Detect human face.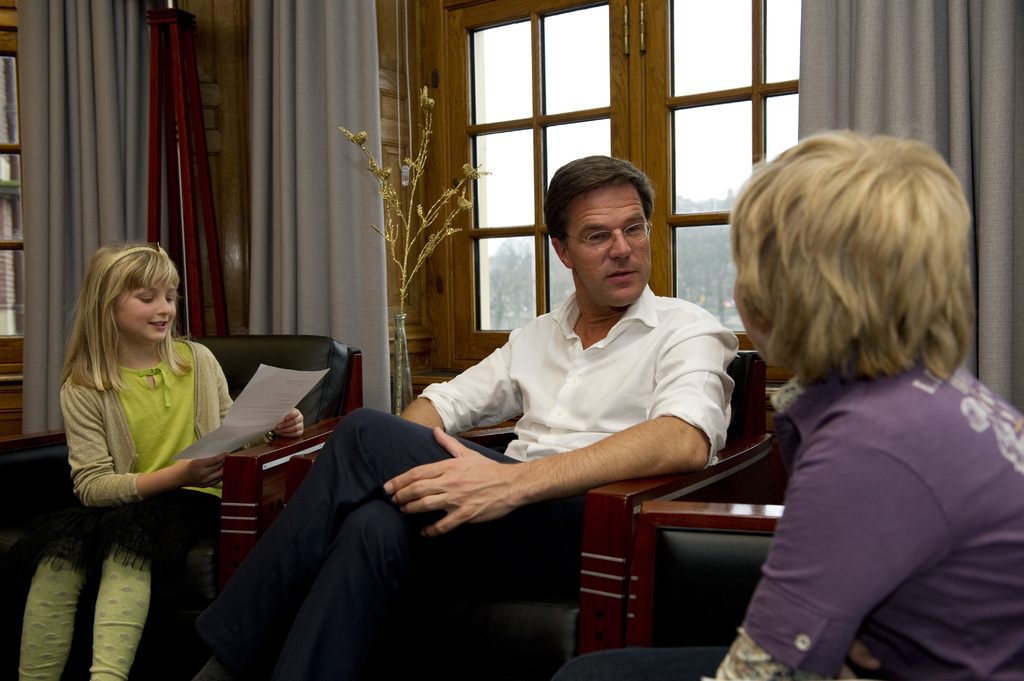
Detected at x1=115 y1=268 x2=177 y2=342.
